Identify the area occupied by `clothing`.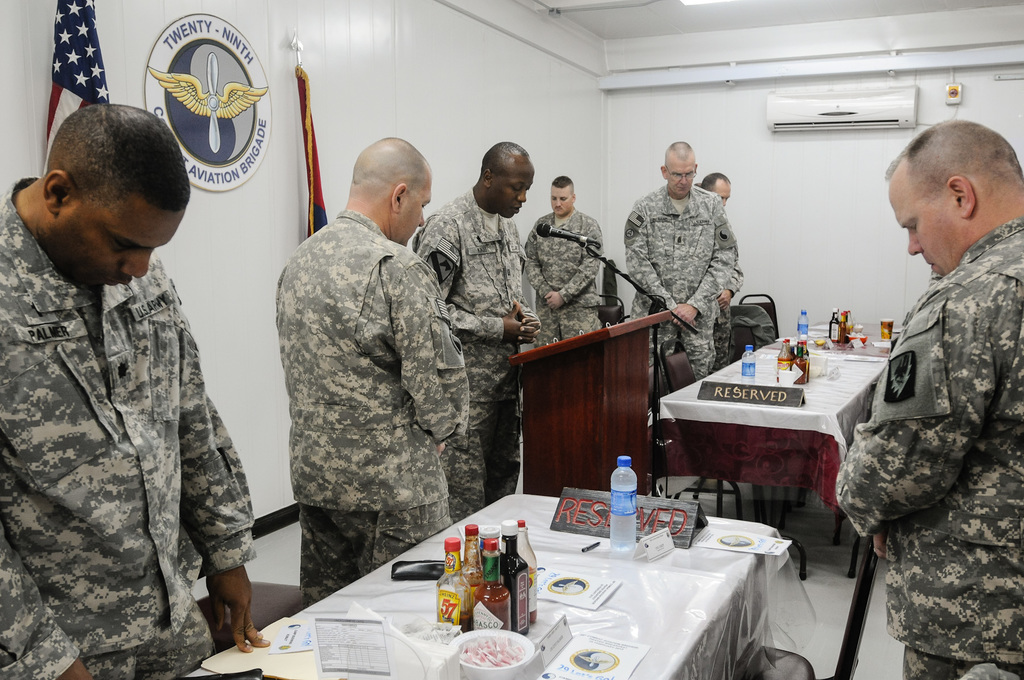
Area: [275,205,467,596].
